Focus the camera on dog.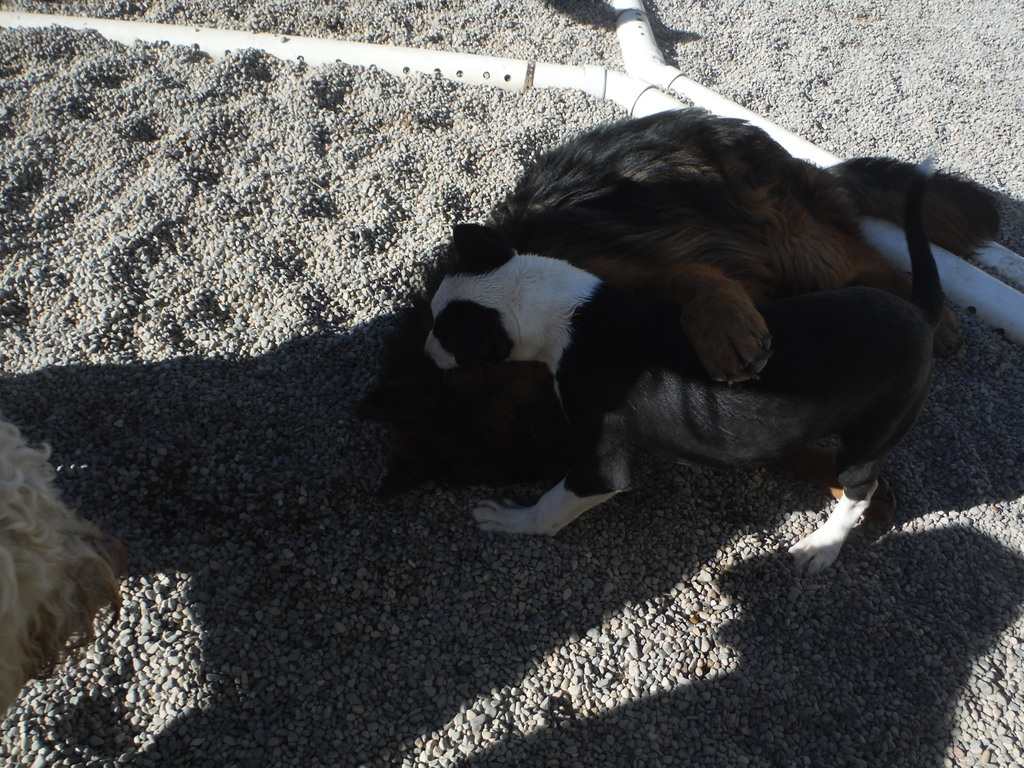
Focus region: {"x1": 426, "y1": 154, "x2": 948, "y2": 575}.
